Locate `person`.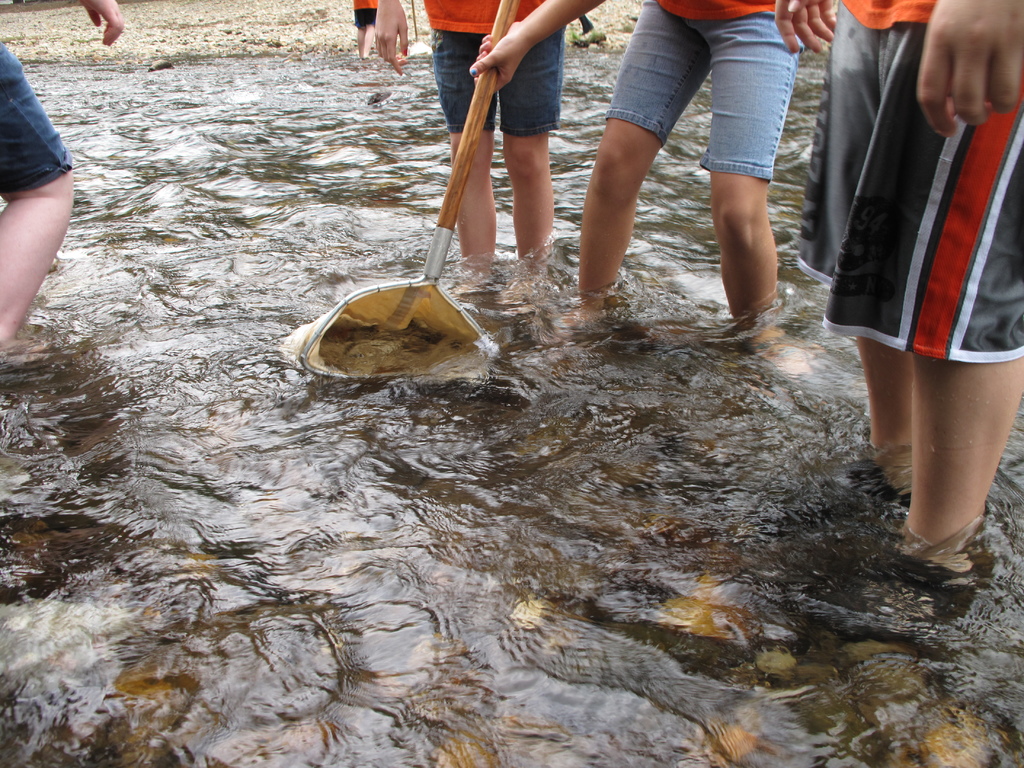
Bounding box: 556, 0, 806, 349.
